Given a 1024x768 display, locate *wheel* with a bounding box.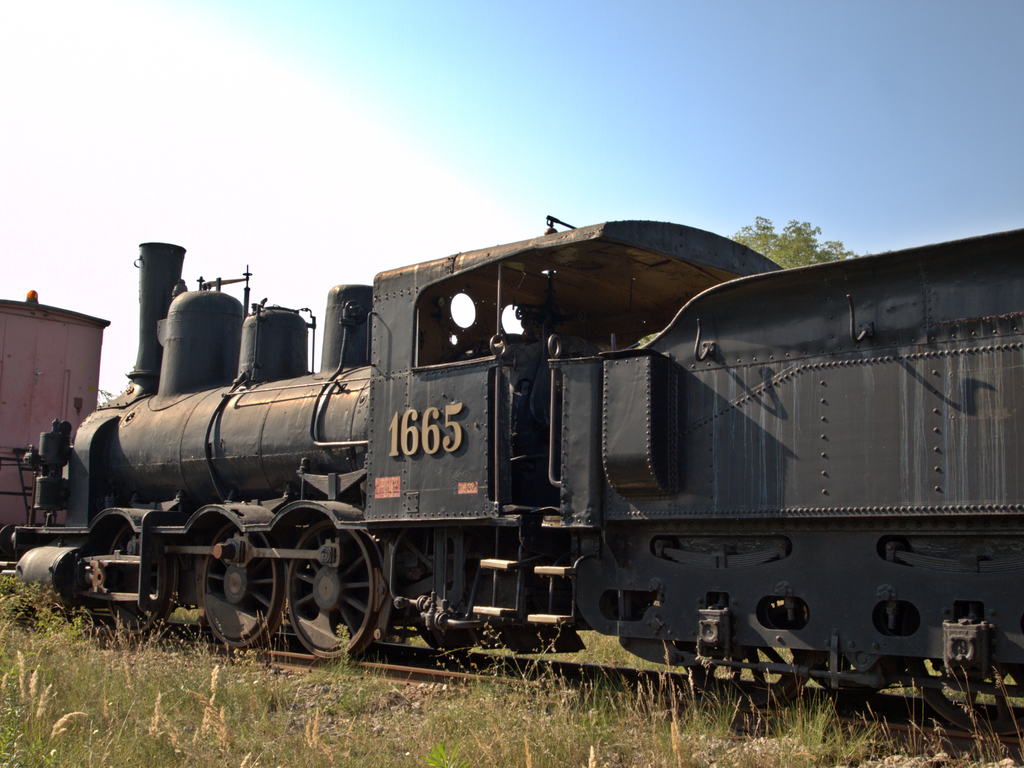
Located: Rect(907, 659, 1023, 738).
